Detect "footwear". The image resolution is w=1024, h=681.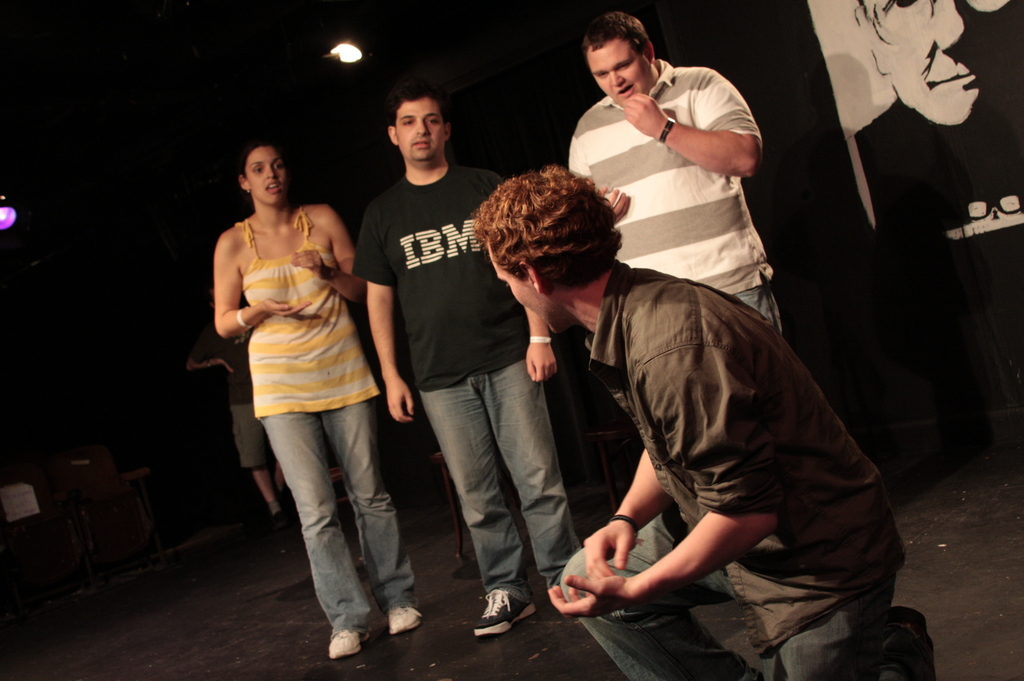
(325,625,359,657).
